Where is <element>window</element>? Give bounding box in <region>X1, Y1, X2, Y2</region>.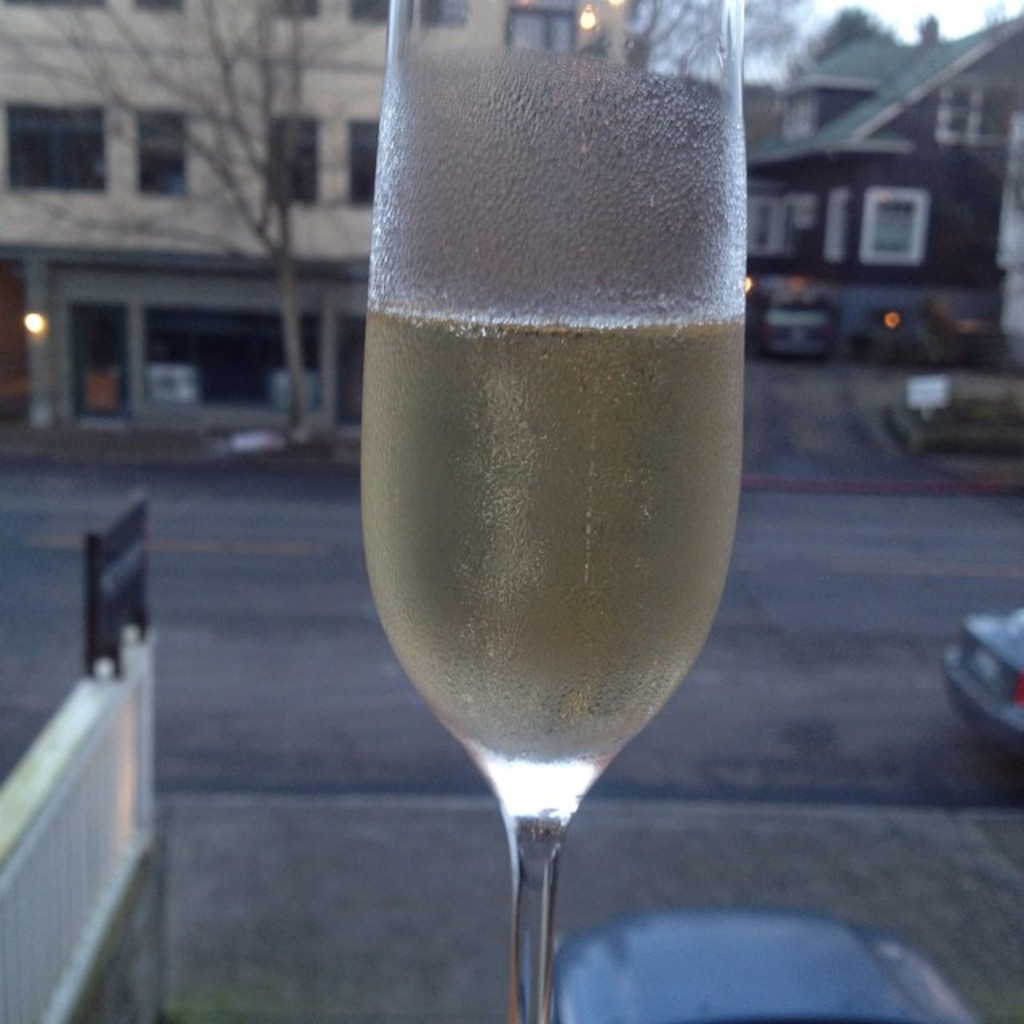
<region>344, 123, 378, 214</region>.
